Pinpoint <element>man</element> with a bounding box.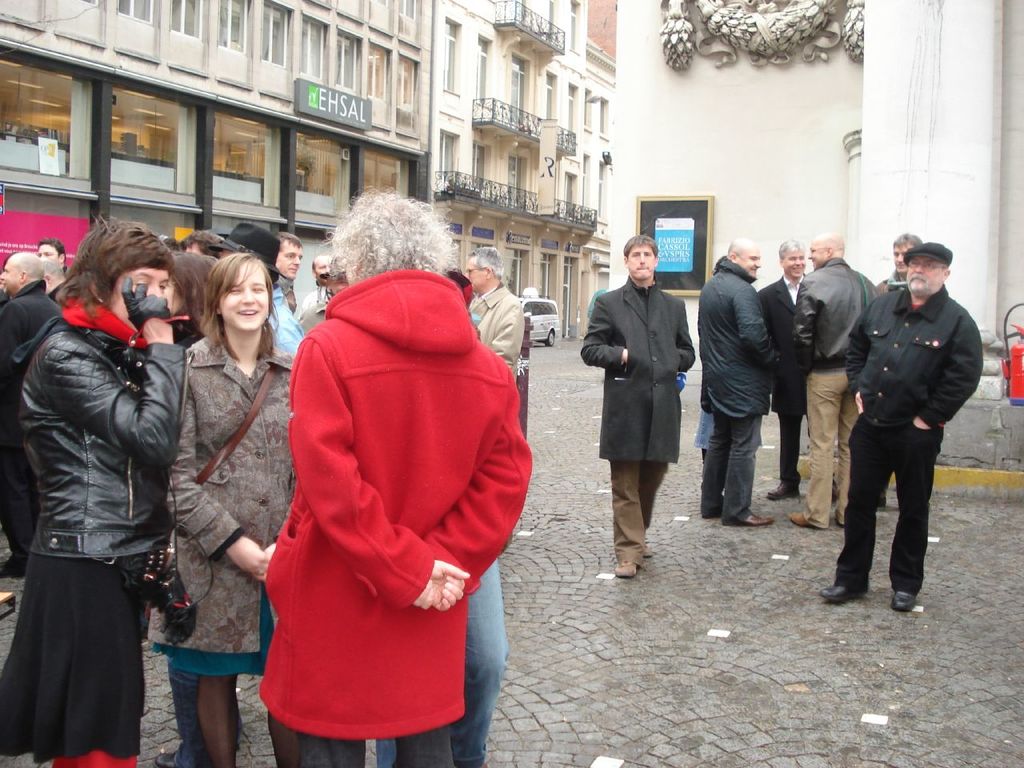
crop(869, 237, 922, 290).
